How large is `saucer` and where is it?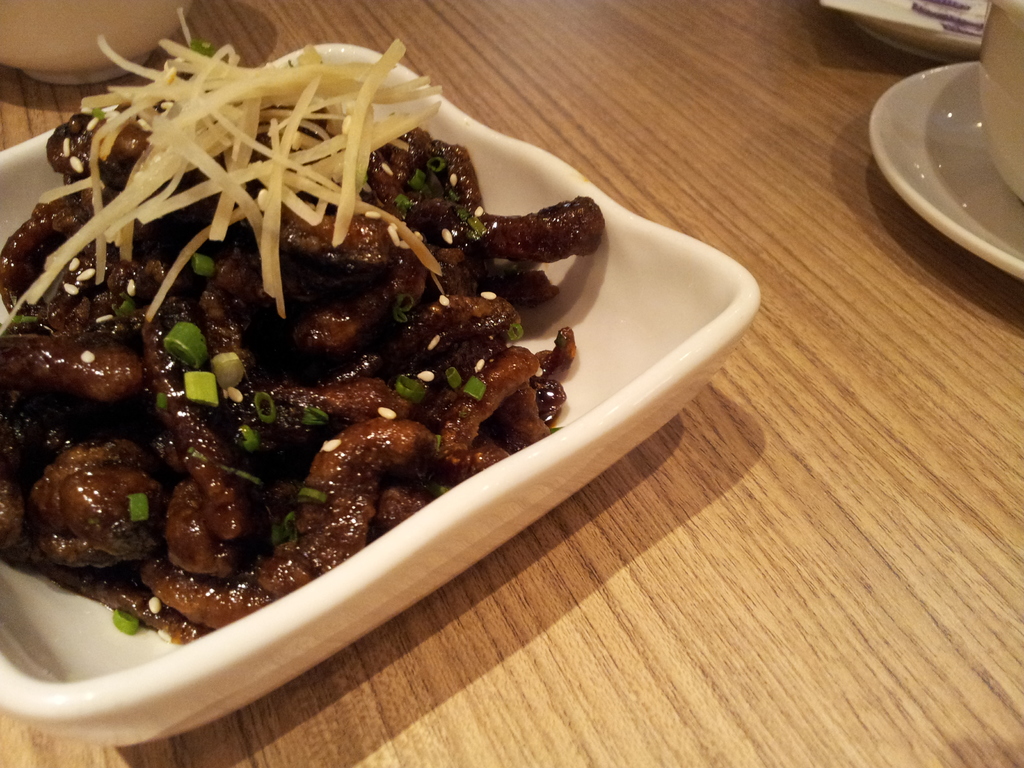
Bounding box: 865,61,1023,279.
